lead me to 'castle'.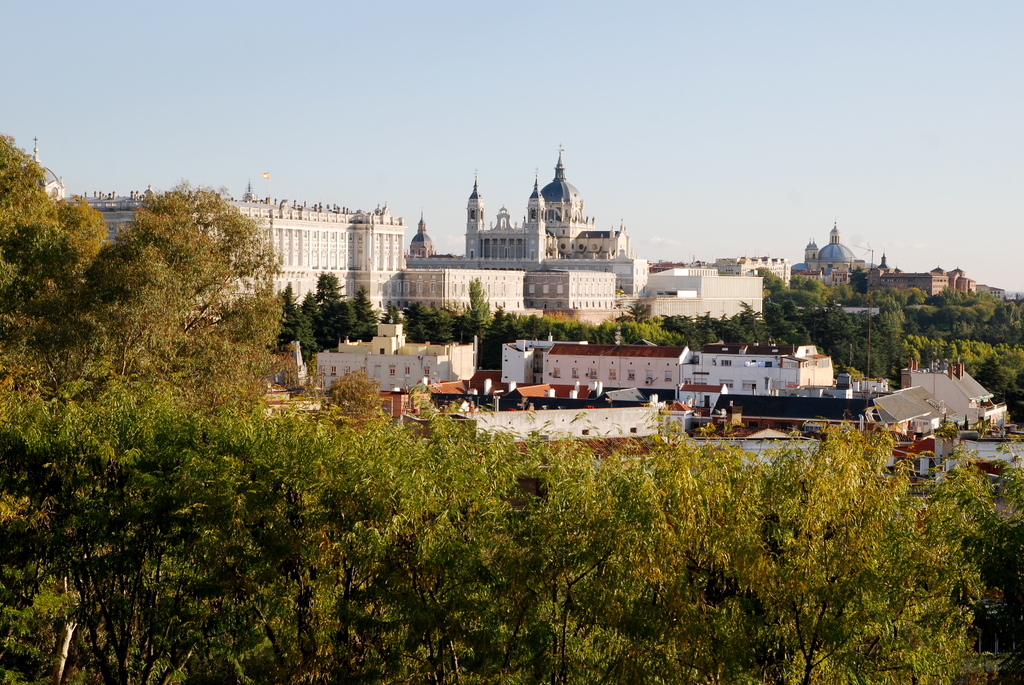
Lead to <bbox>789, 216, 877, 293</bbox>.
